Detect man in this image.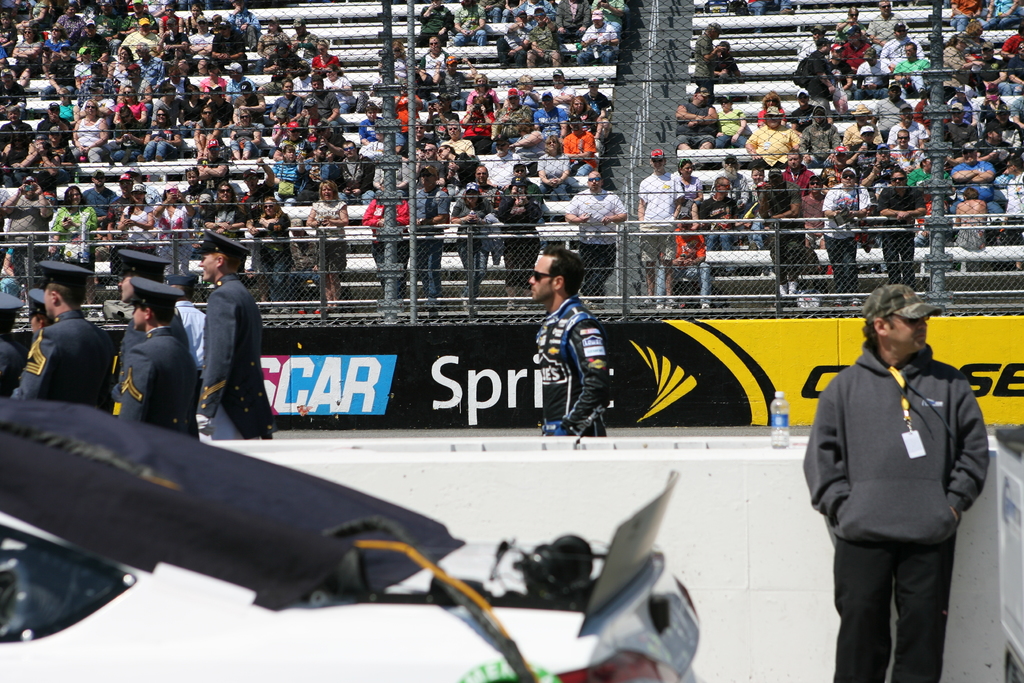
Detection: [675, 89, 721, 150].
